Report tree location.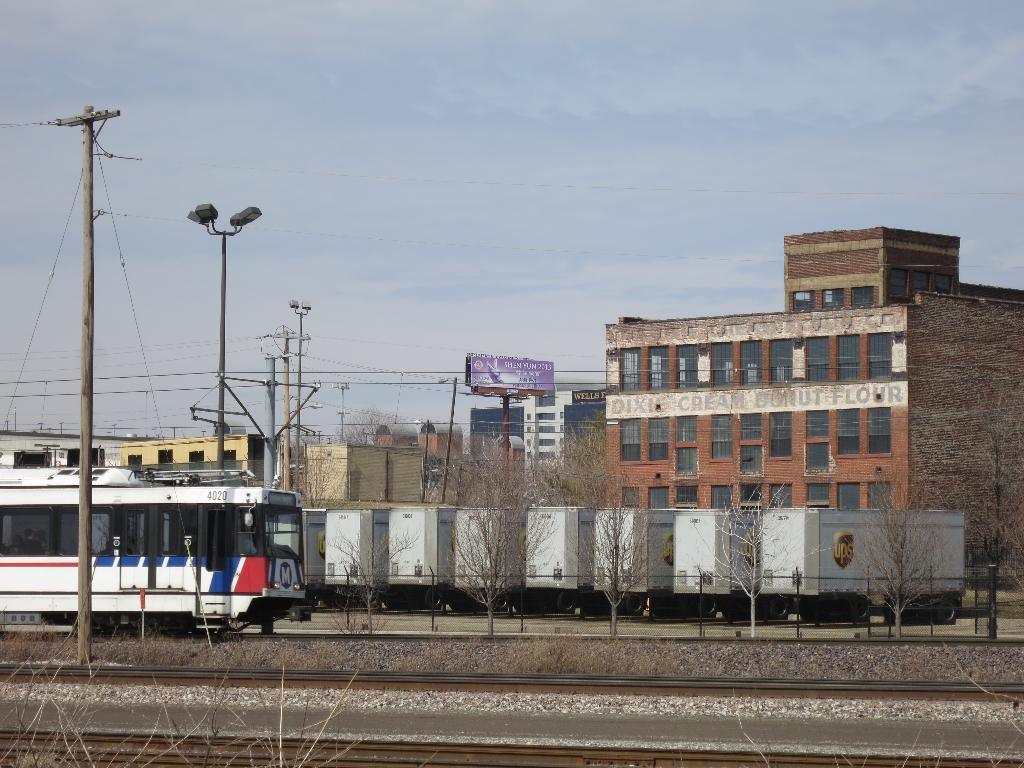
Report: box(430, 429, 561, 637).
